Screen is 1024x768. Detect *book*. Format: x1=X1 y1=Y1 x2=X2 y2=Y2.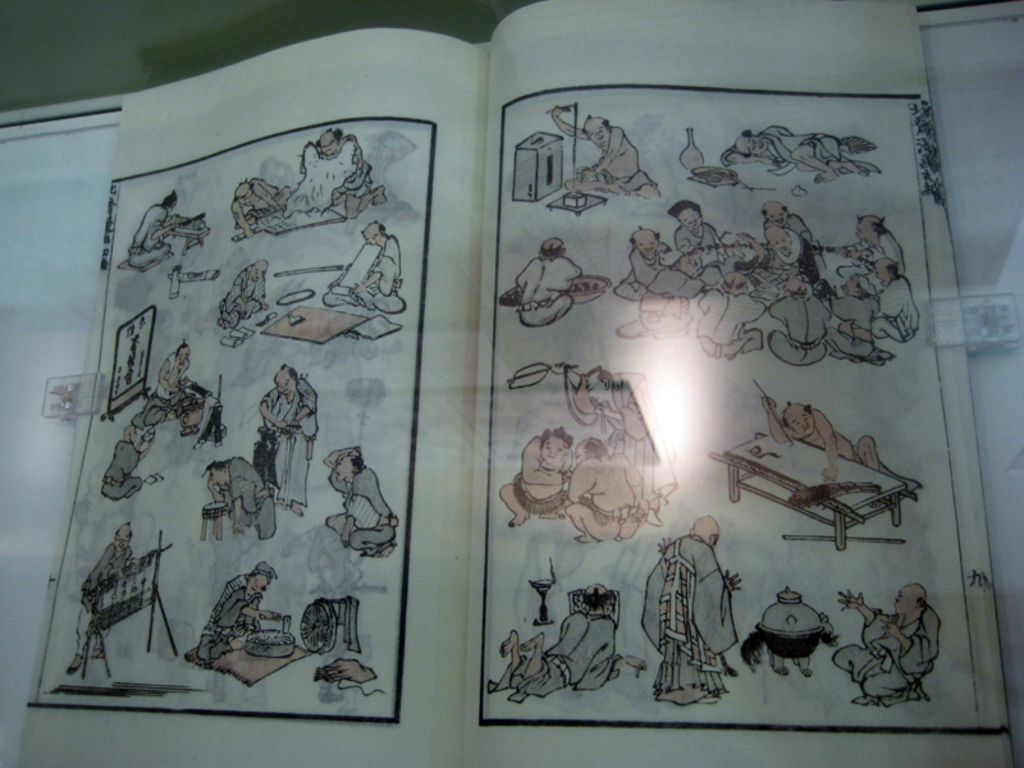
x1=0 y1=0 x2=1023 y2=767.
